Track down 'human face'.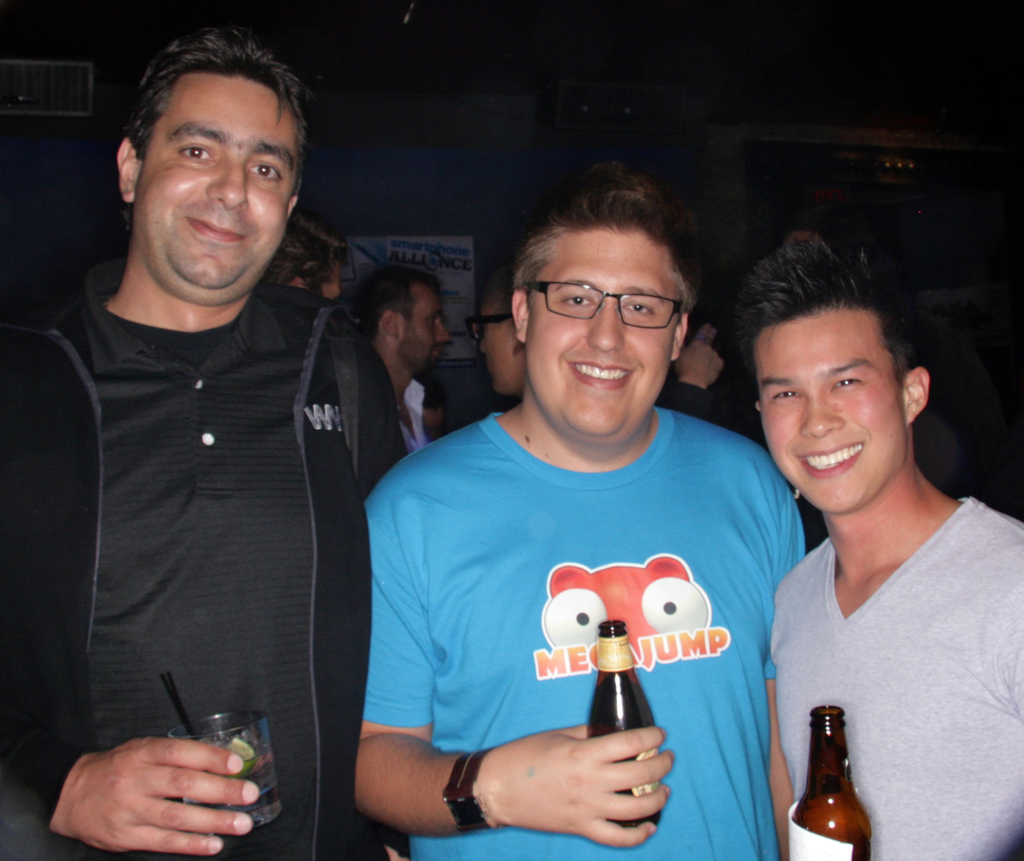
Tracked to {"left": 143, "top": 79, "right": 292, "bottom": 298}.
